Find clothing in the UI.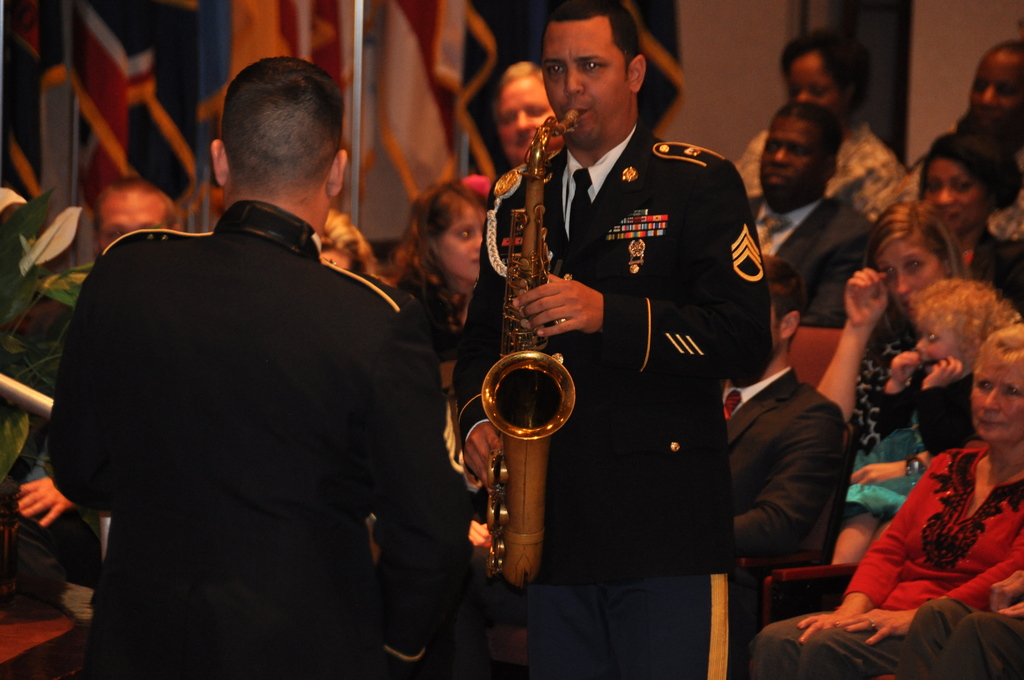
UI element at (453,118,783,677).
